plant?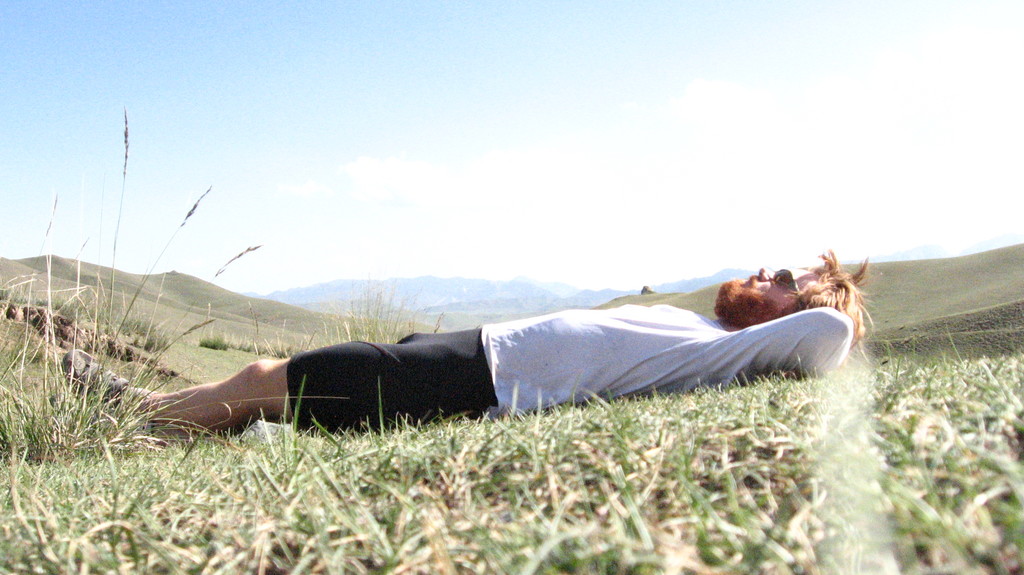
<box>308,281,452,365</box>
